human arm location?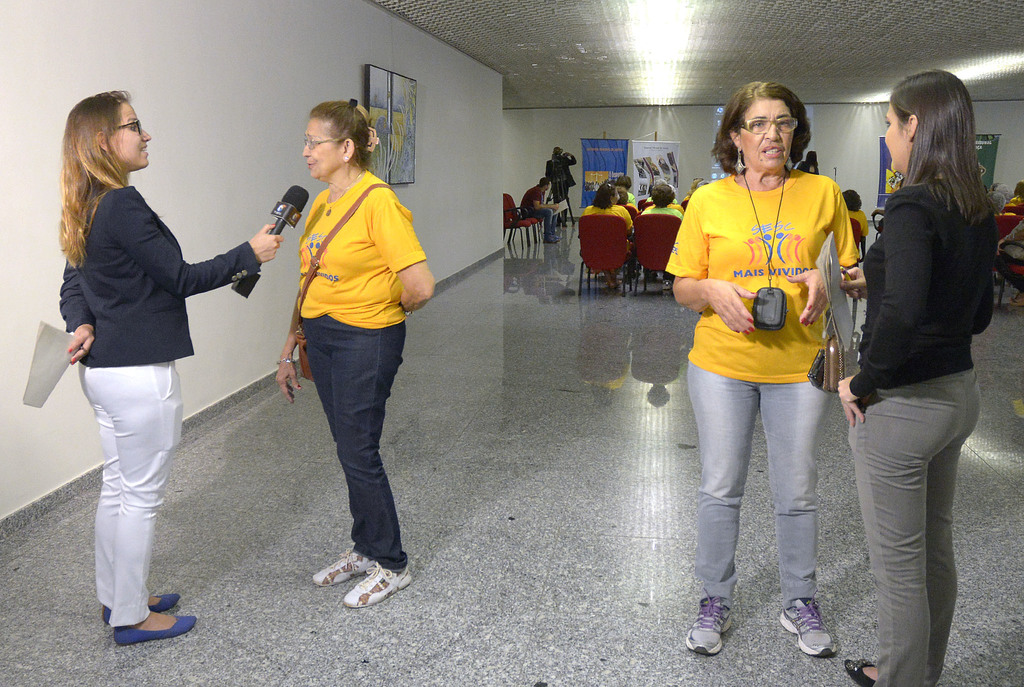
[left=56, top=261, right=97, bottom=366]
